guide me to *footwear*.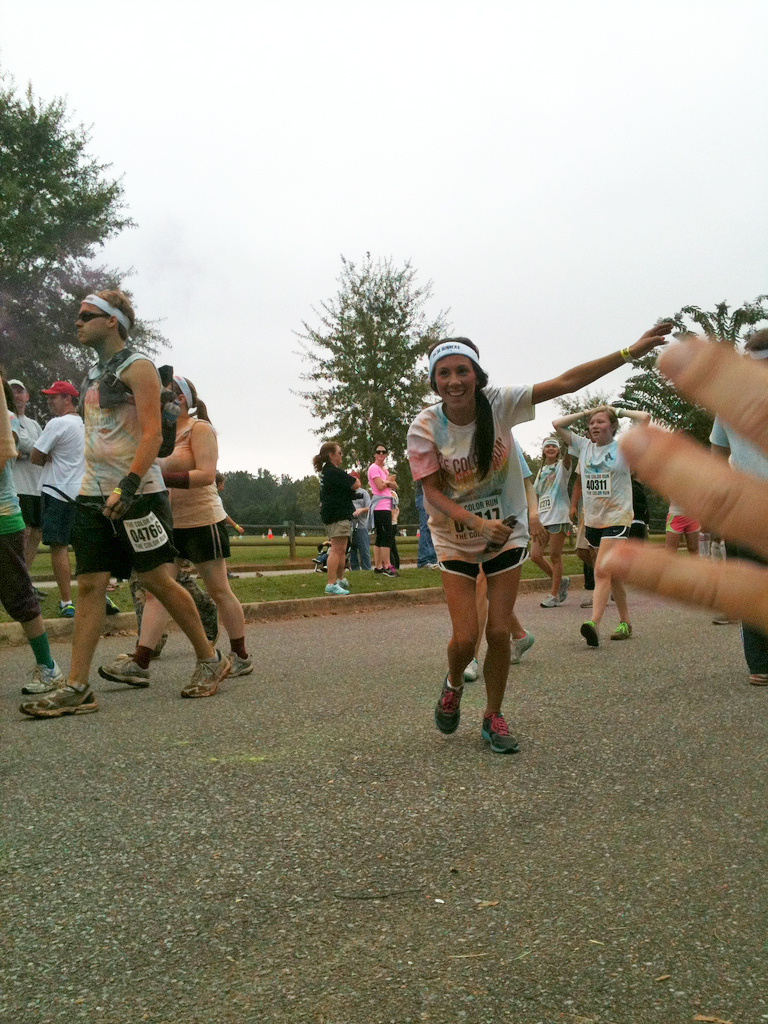
Guidance: [536, 594, 559, 604].
